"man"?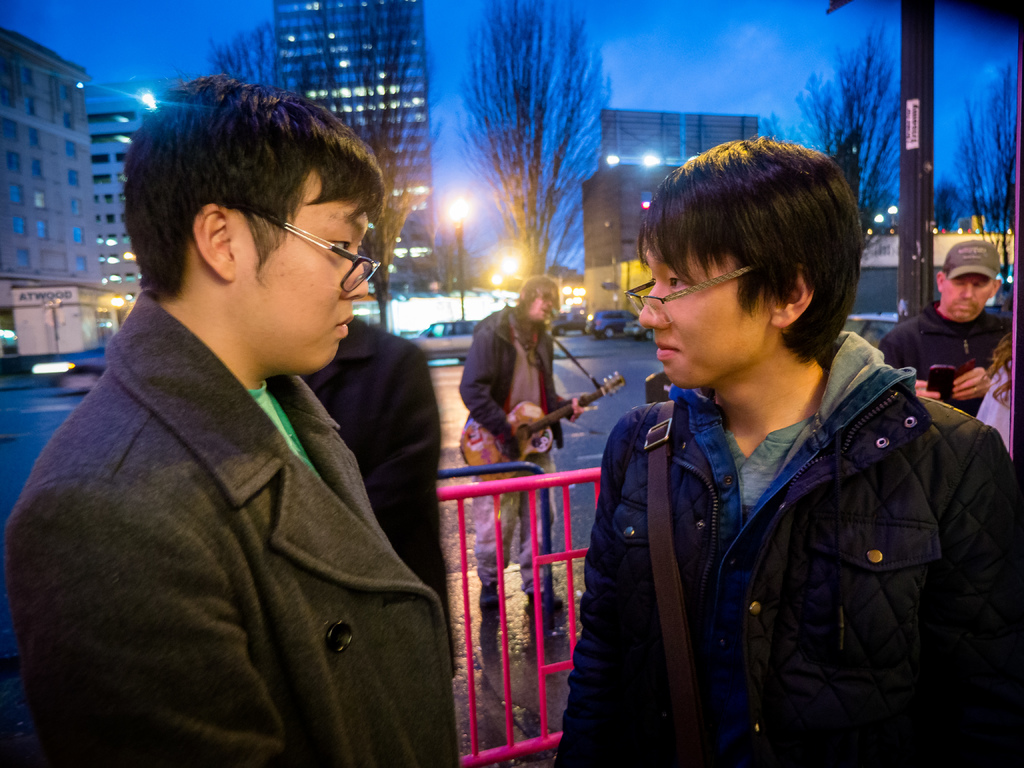
460,276,593,625
